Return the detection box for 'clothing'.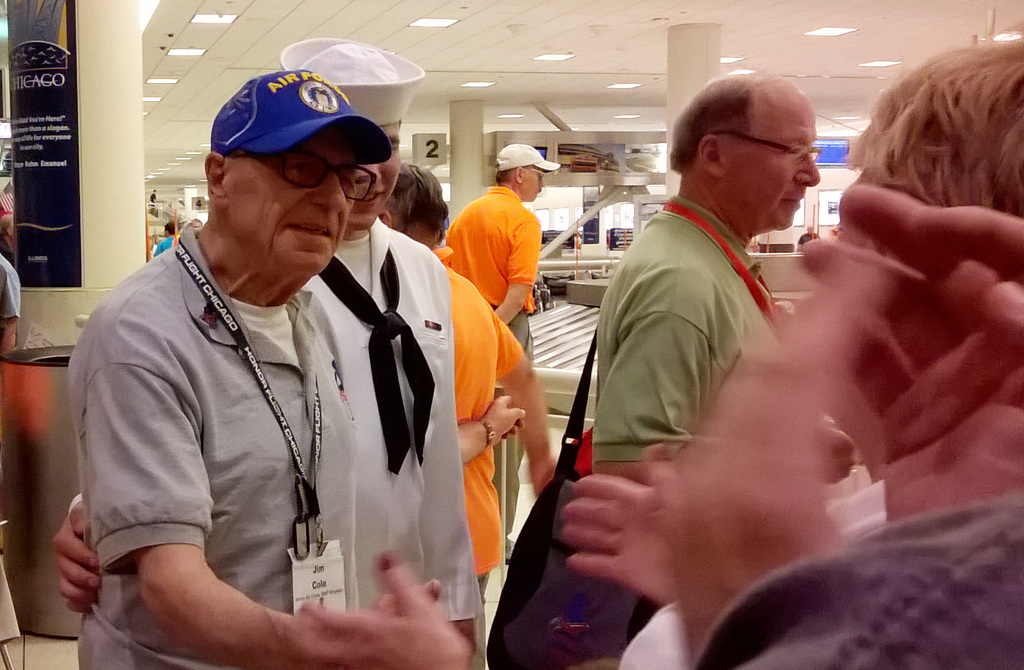
(440,183,544,534).
